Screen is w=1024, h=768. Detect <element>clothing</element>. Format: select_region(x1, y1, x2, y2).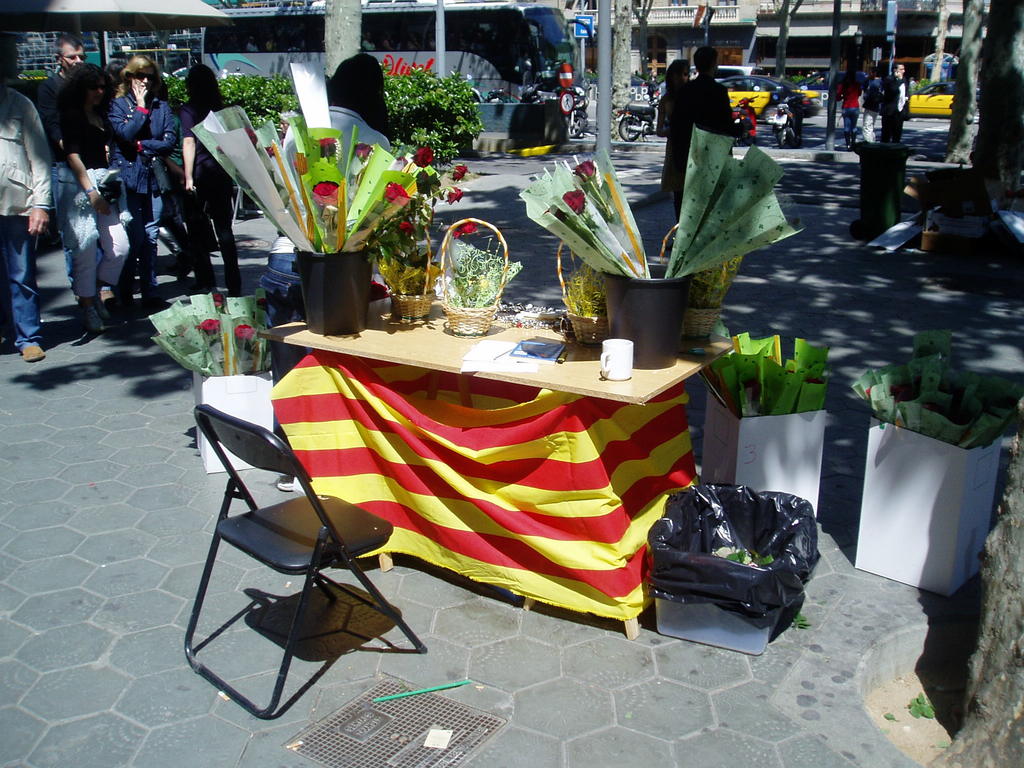
select_region(177, 105, 252, 296).
